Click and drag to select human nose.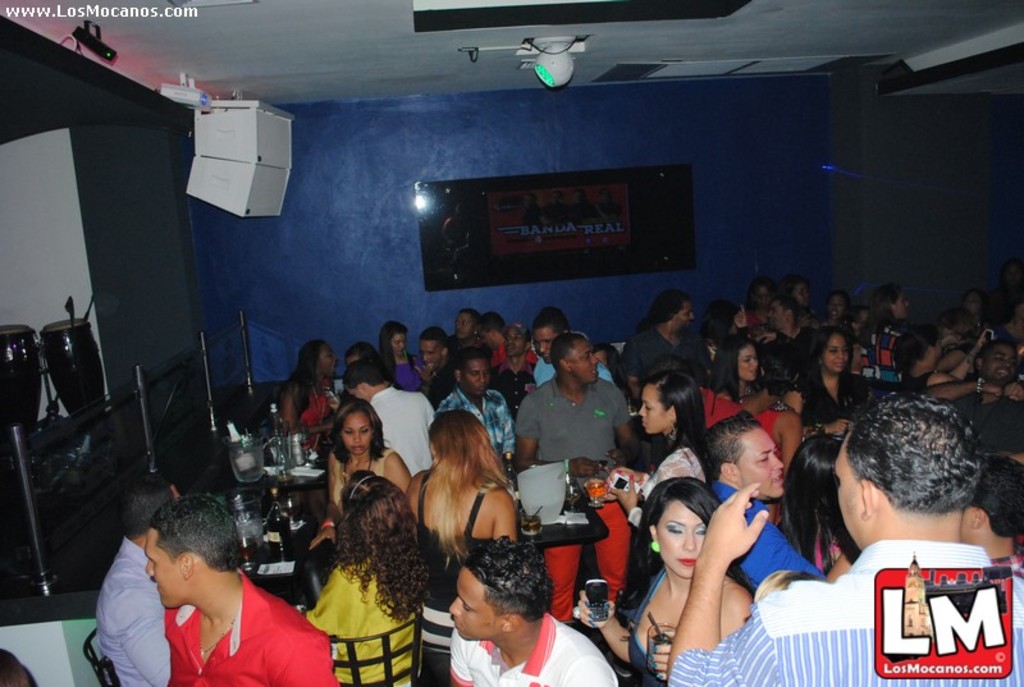
Selection: bbox=[589, 357, 598, 365].
